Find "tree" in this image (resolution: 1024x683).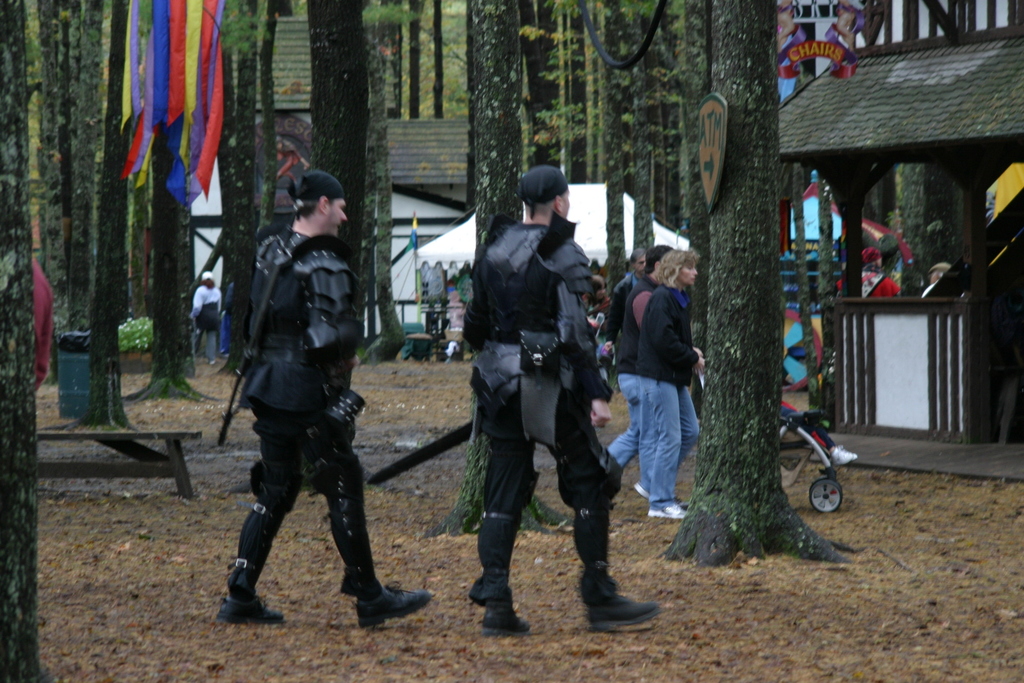
<region>677, 0, 859, 566</region>.
